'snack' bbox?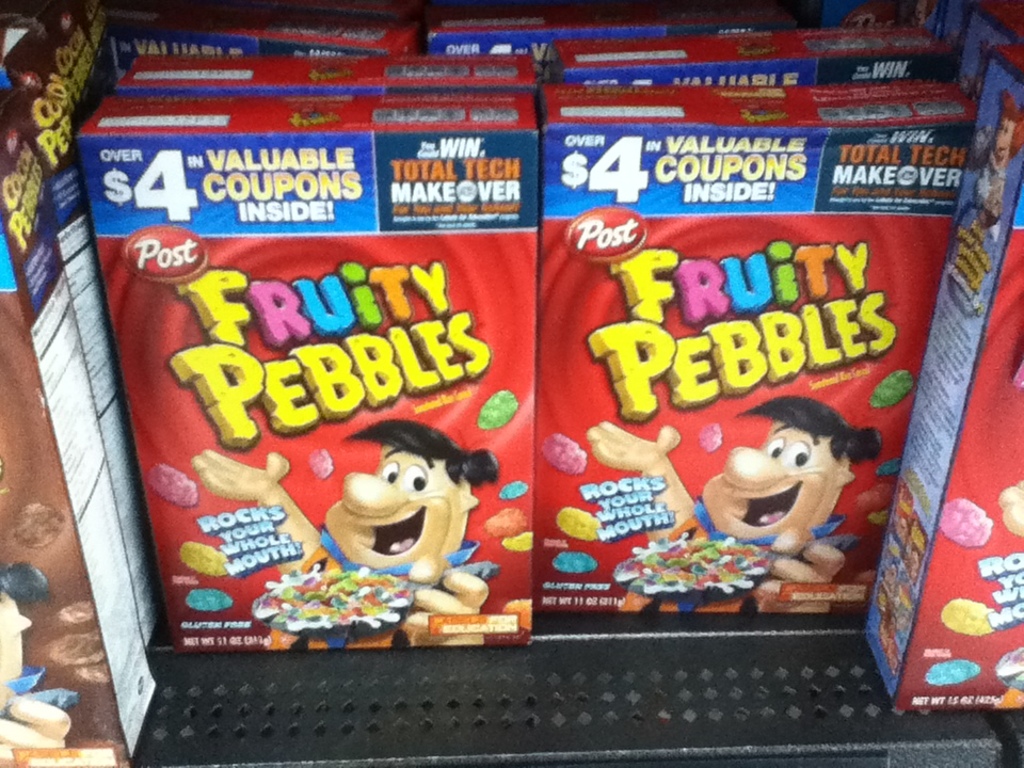
pyautogui.locateOnScreen(935, 594, 996, 636)
